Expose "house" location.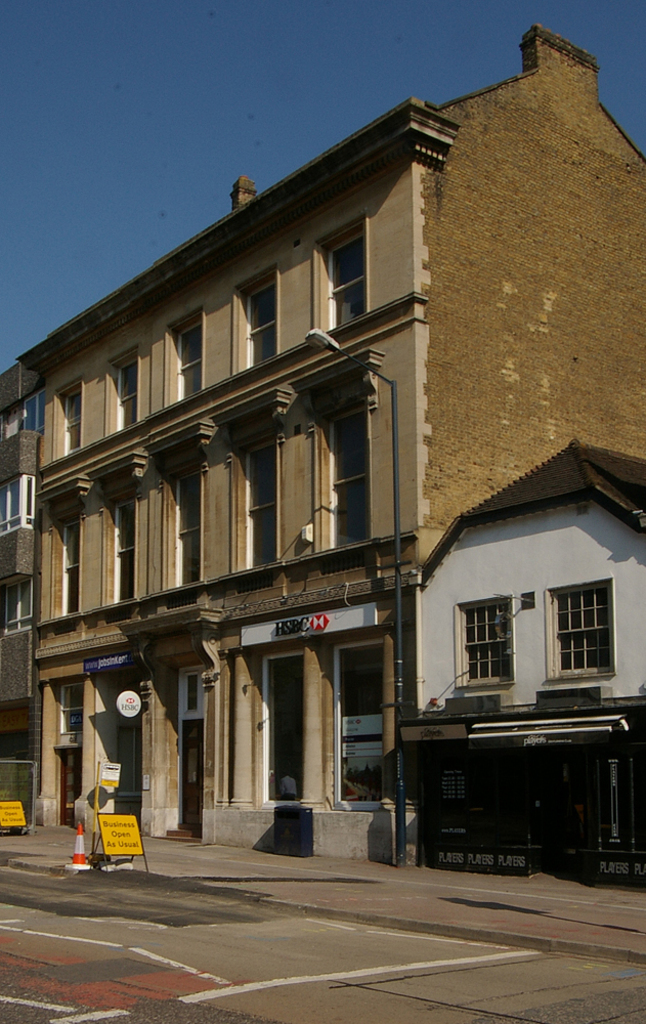
Exposed at box=[47, 0, 590, 923].
